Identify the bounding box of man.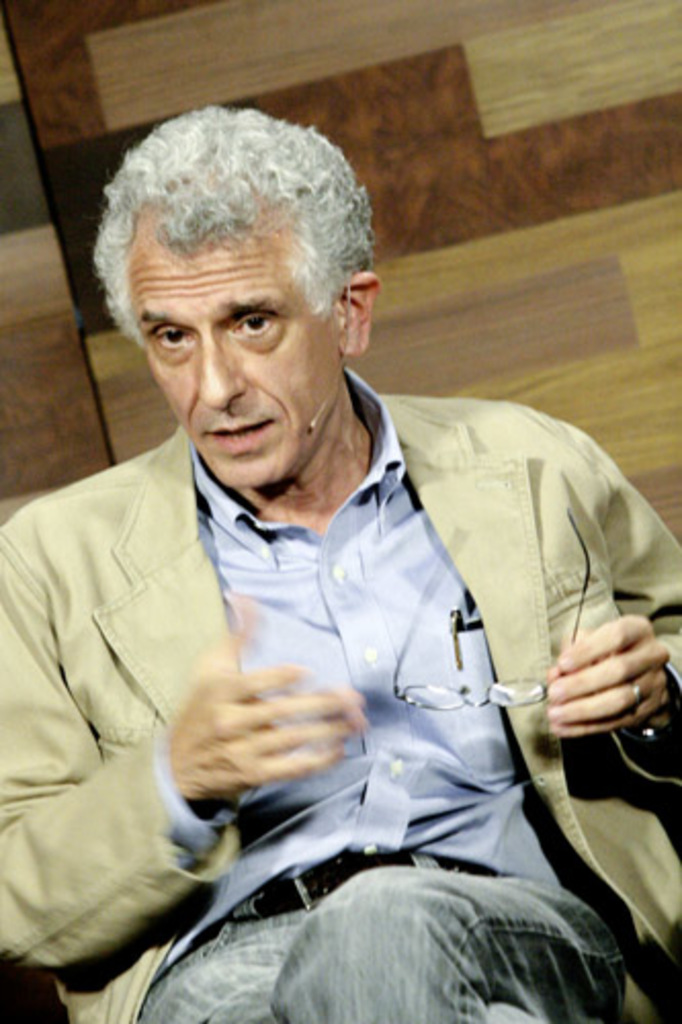
29,111,672,1023.
